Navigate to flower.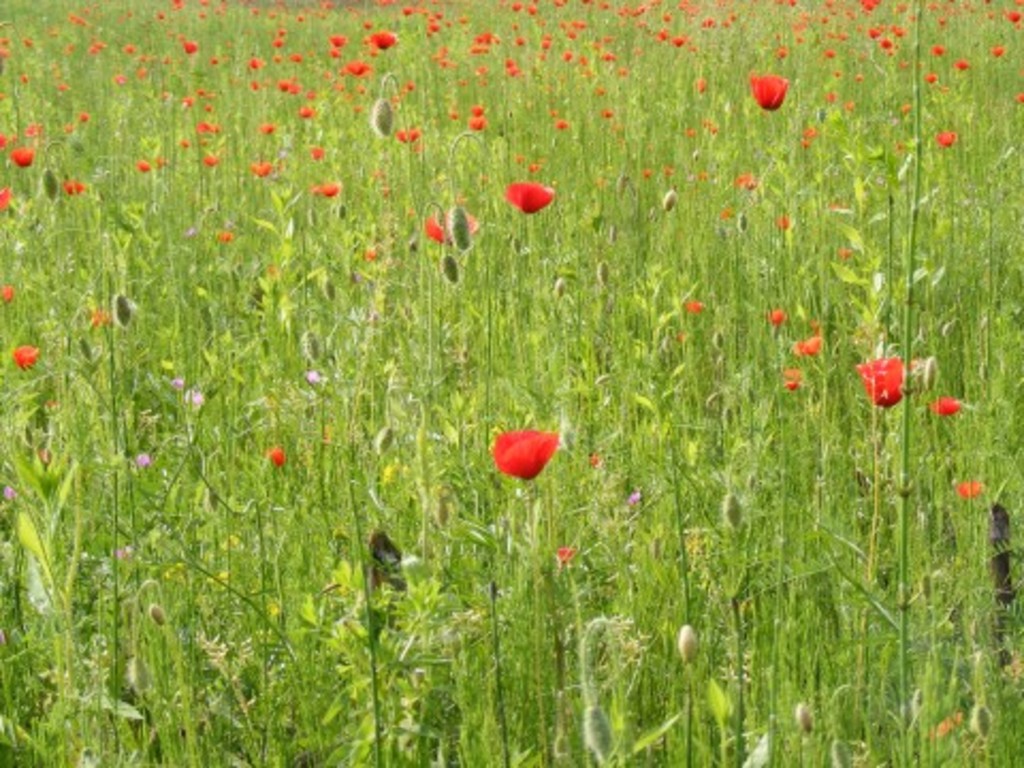
Navigation target: <bbox>926, 395, 960, 418</bbox>.
